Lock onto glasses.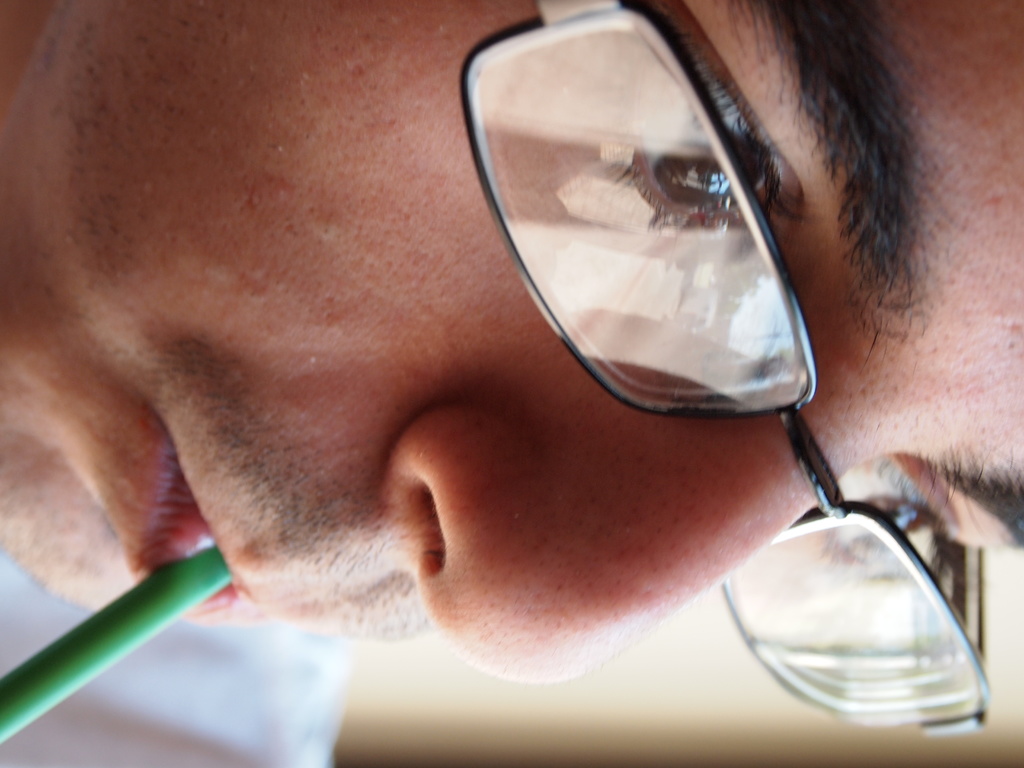
Locked: (459,0,995,738).
